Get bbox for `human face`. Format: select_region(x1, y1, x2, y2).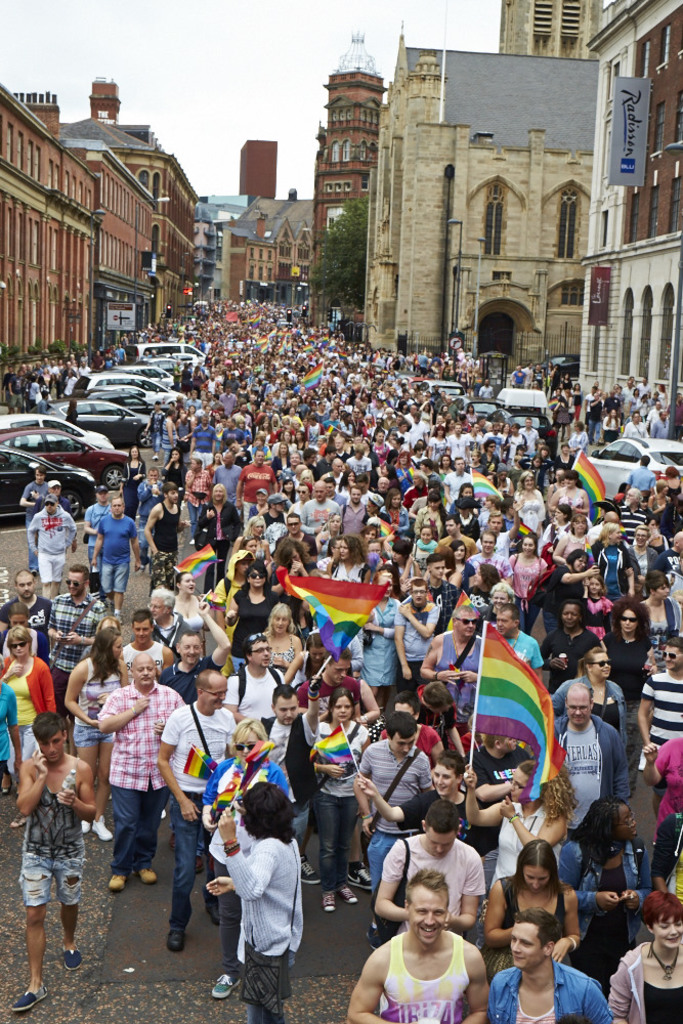
select_region(286, 550, 298, 560).
